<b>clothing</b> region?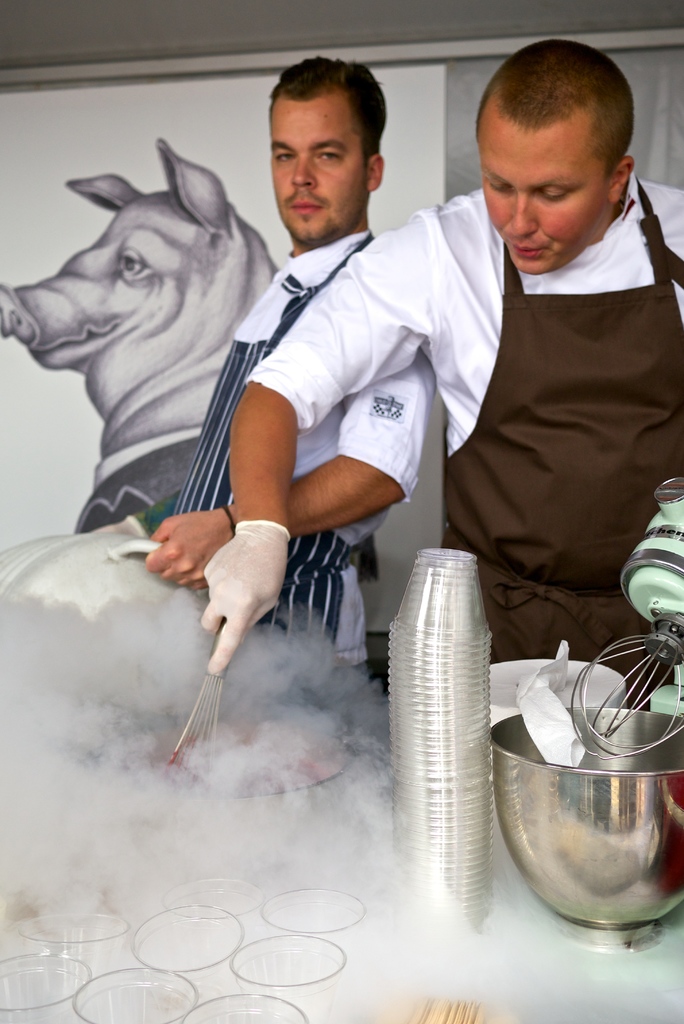
<box>253,169,683,652</box>
